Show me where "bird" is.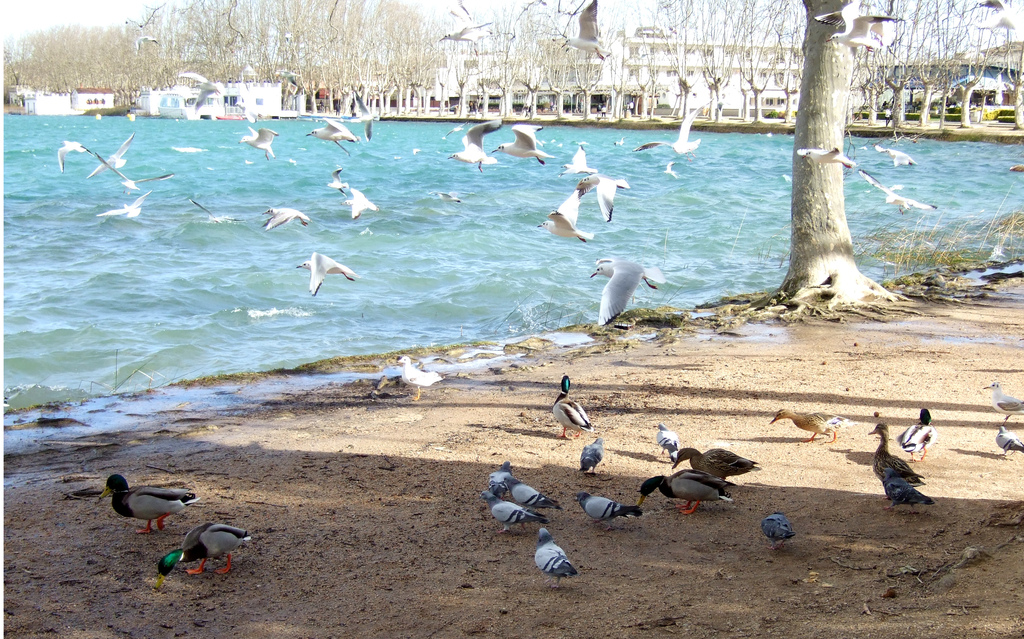
"bird" is at bbox(821, 0, 897, 51).
